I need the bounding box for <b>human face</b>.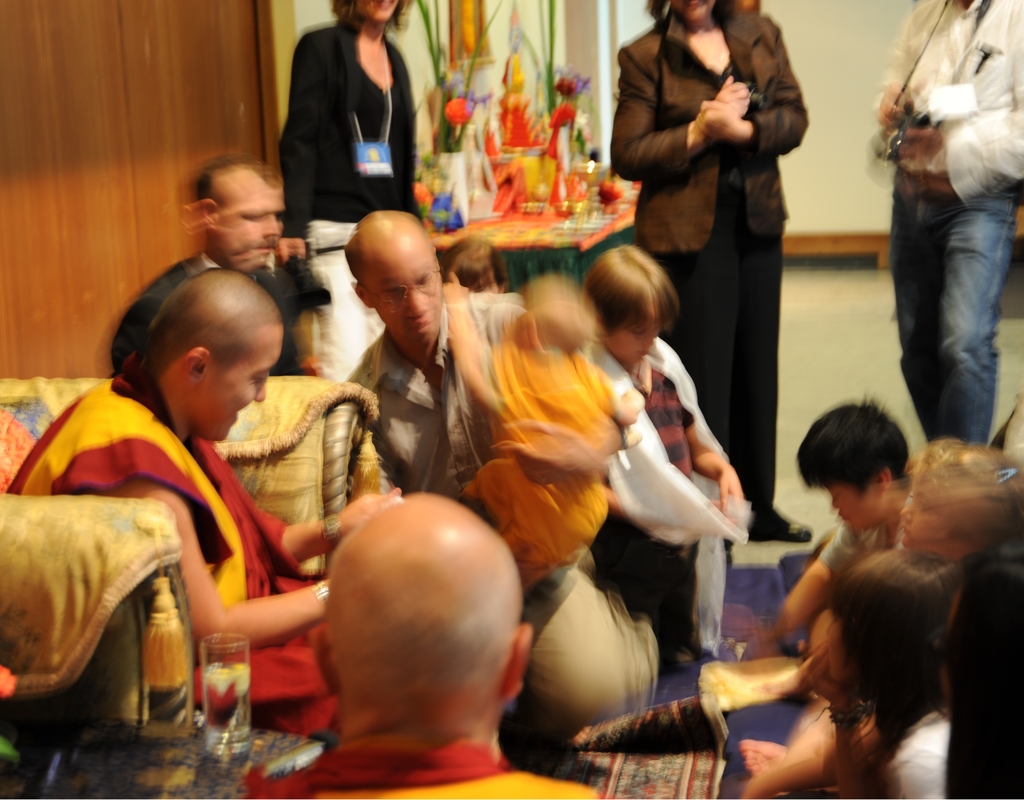
Here it is: (819,479,888,536).
